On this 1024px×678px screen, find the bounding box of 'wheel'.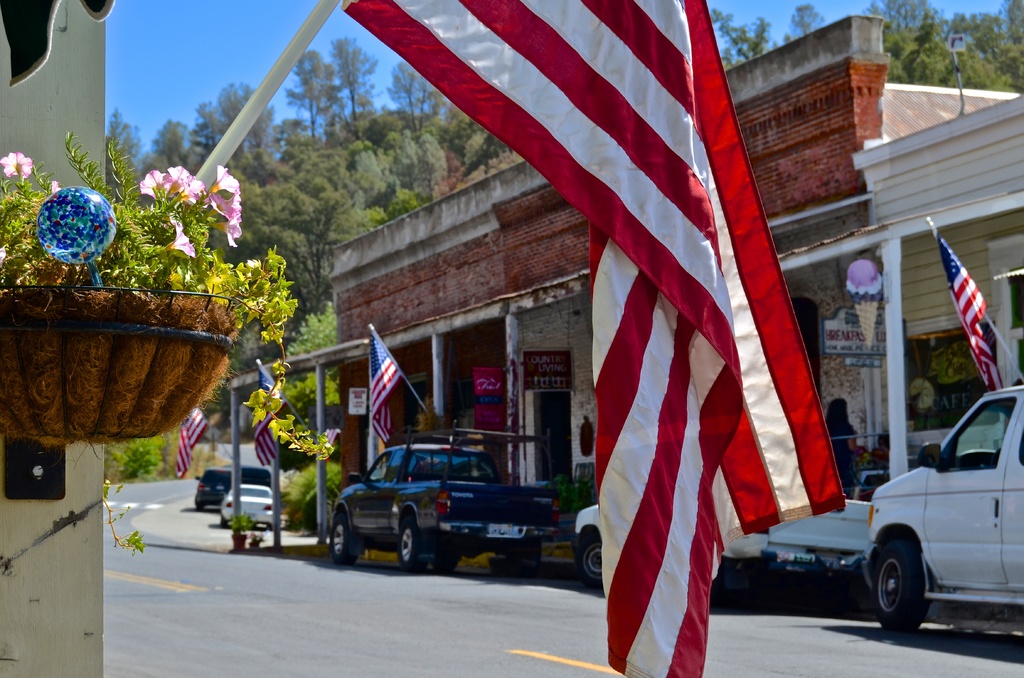
Bounding box: box=[584, 531, 611, 586].
